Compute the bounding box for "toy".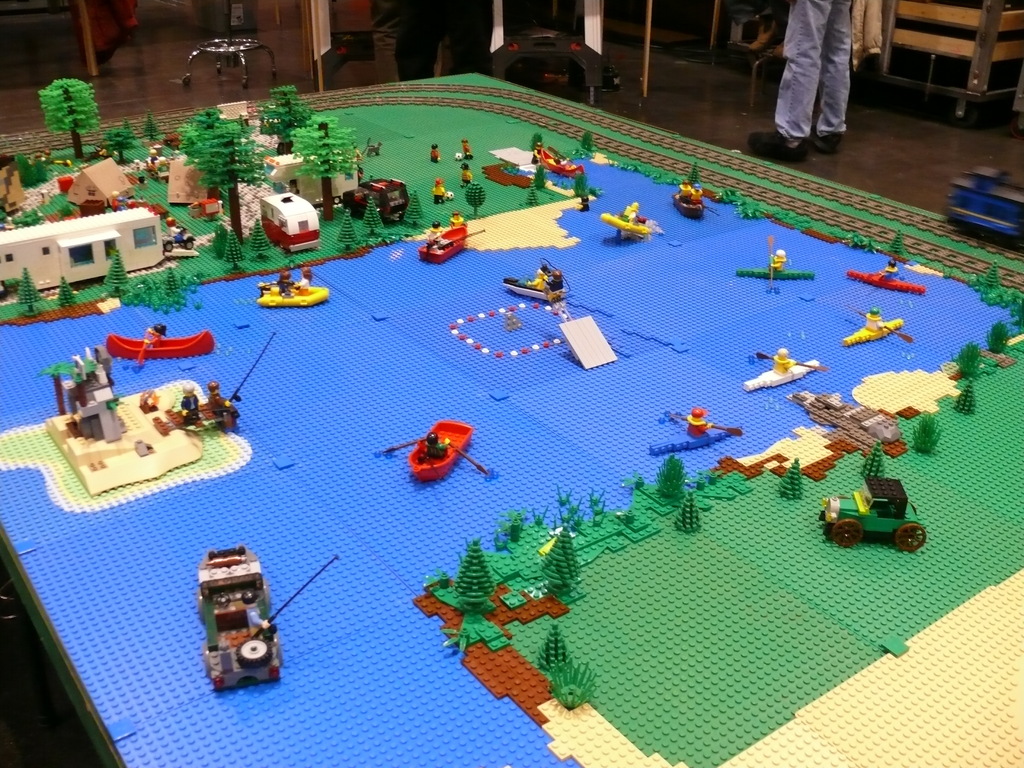
x1=950, y1=379, x2=975, y2=413.
